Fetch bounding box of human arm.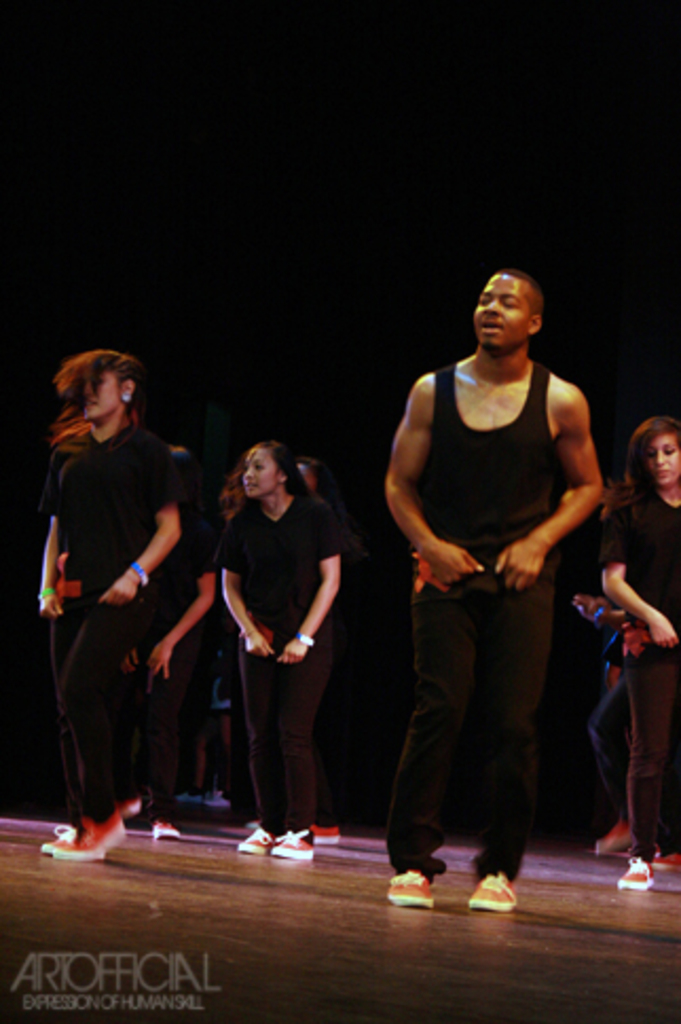
Bbox: 216:512:266:654.
